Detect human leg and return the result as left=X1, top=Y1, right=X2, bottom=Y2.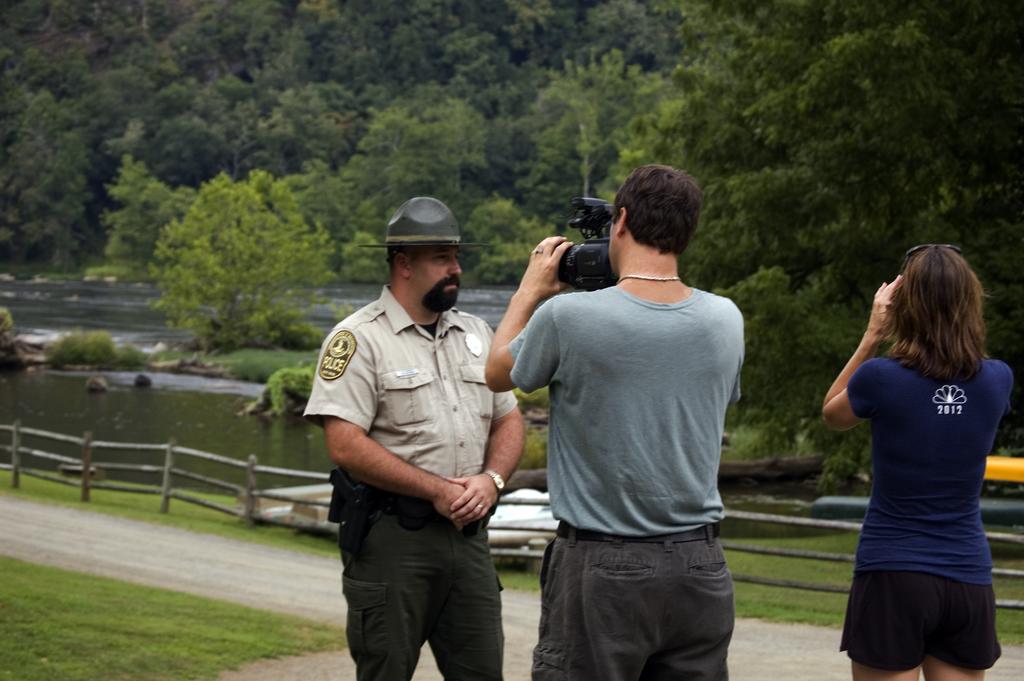
left=534, top=532, right=730, bottom=680.
